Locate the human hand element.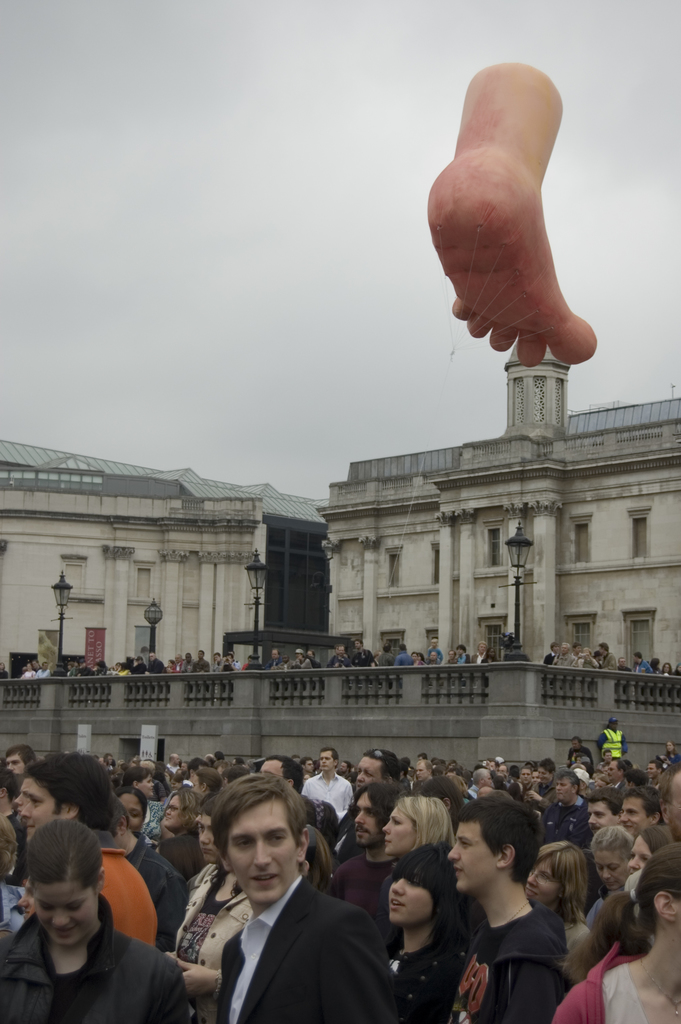
Element bbox: bbox=[659, 756, 673, 765].
